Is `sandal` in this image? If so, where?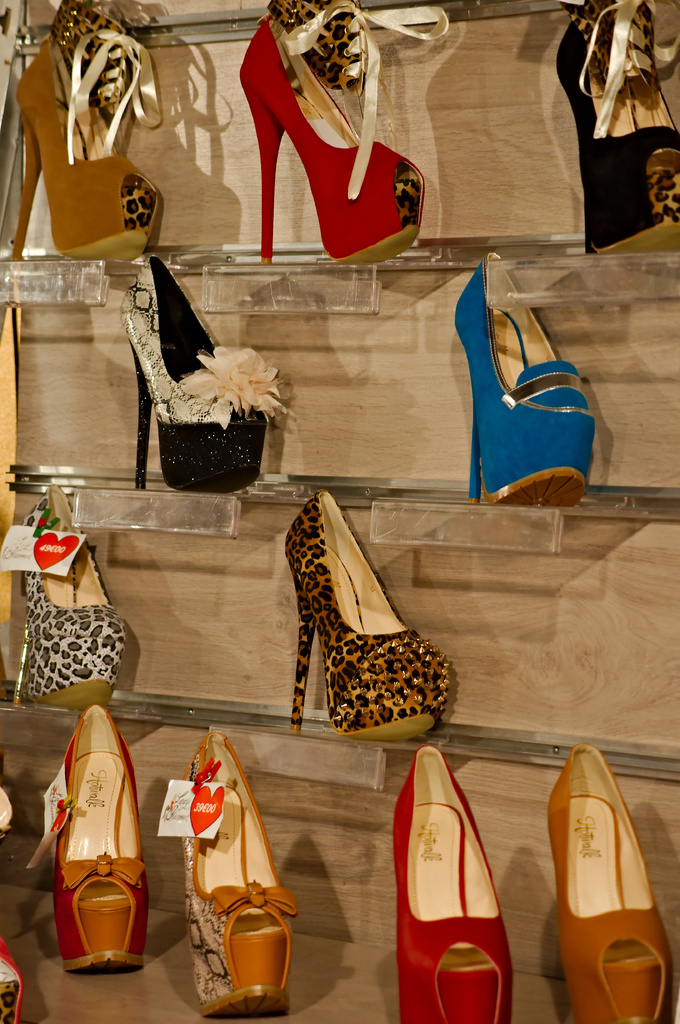
Yes, at bbox(452, 249, 596, 504).
